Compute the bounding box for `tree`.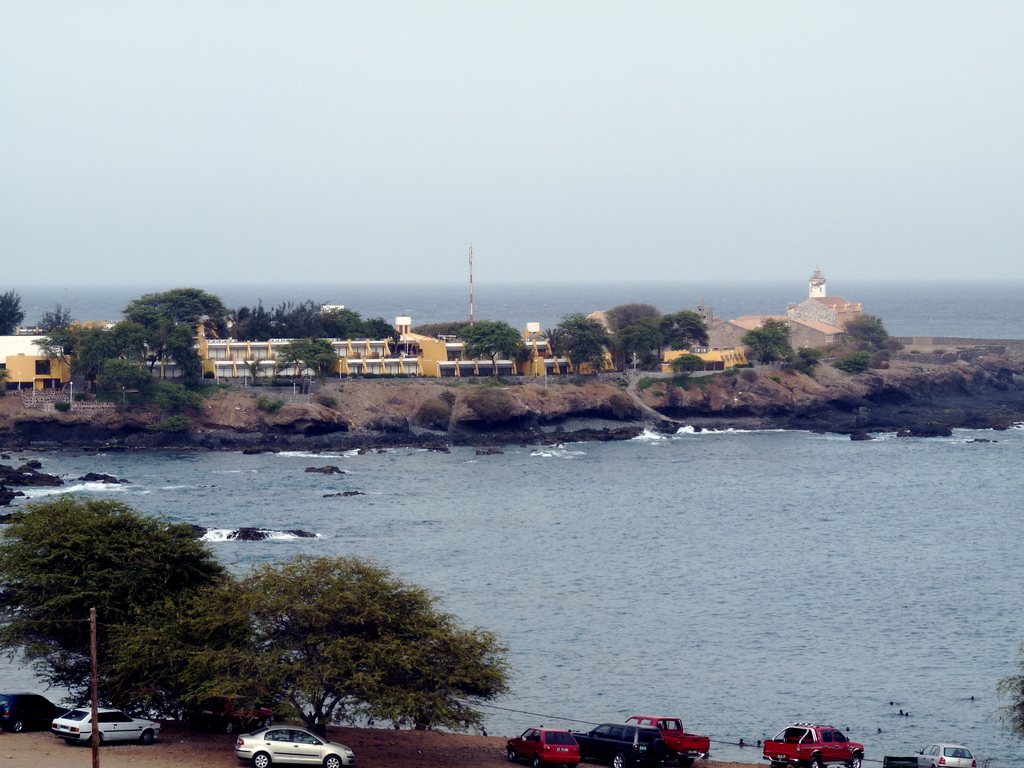
32, 303, 86, 396.
